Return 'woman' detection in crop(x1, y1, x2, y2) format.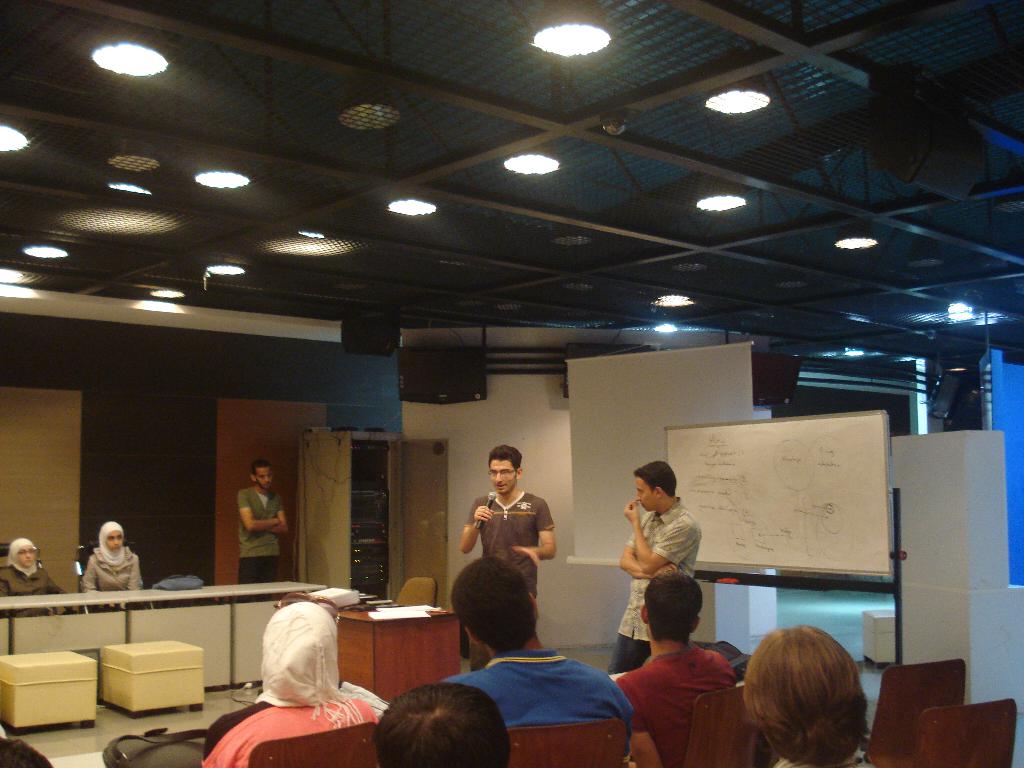
crop(68, 511, 145, 596).
